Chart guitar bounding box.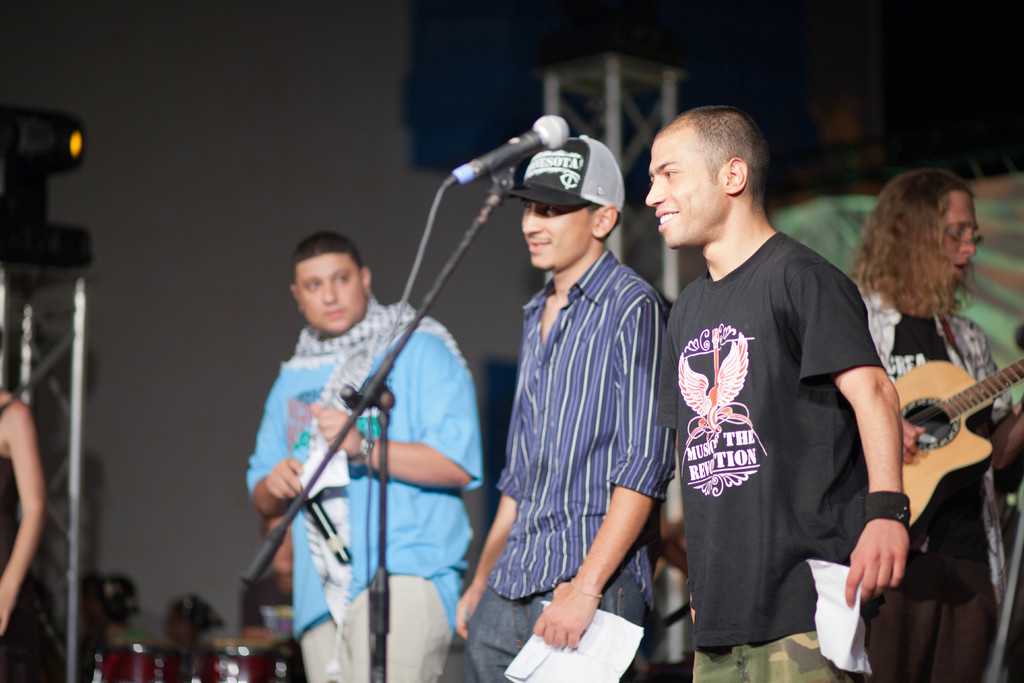
Charted: [left=890, top=354, right=1023, bottom=551].
